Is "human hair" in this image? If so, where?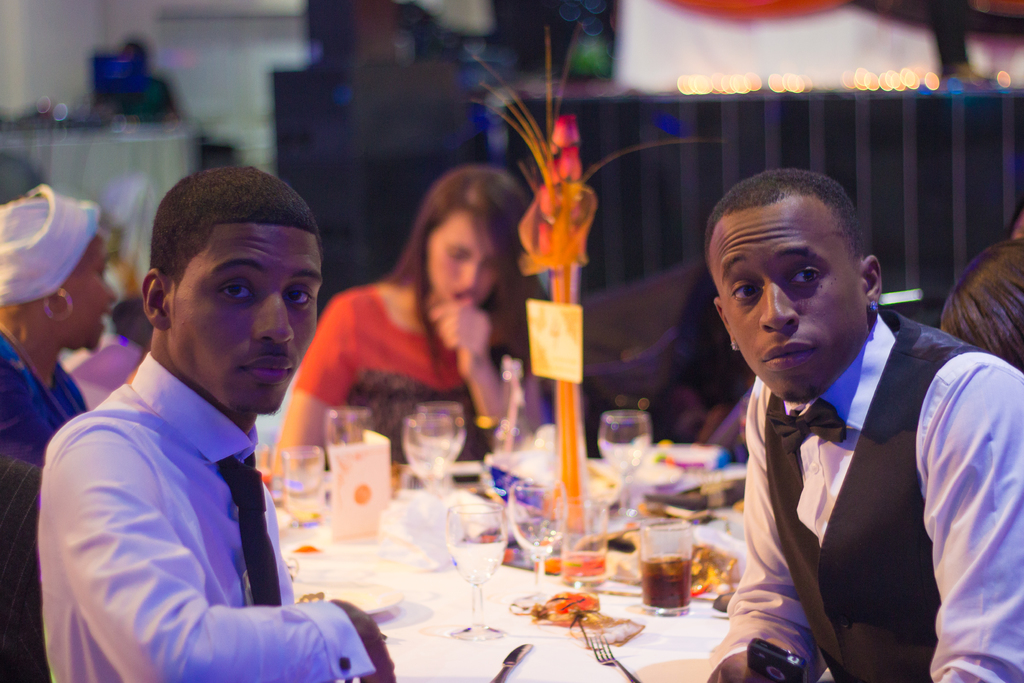
Yes, at <bbox>937, 239, 1023, 373</bbox>.
